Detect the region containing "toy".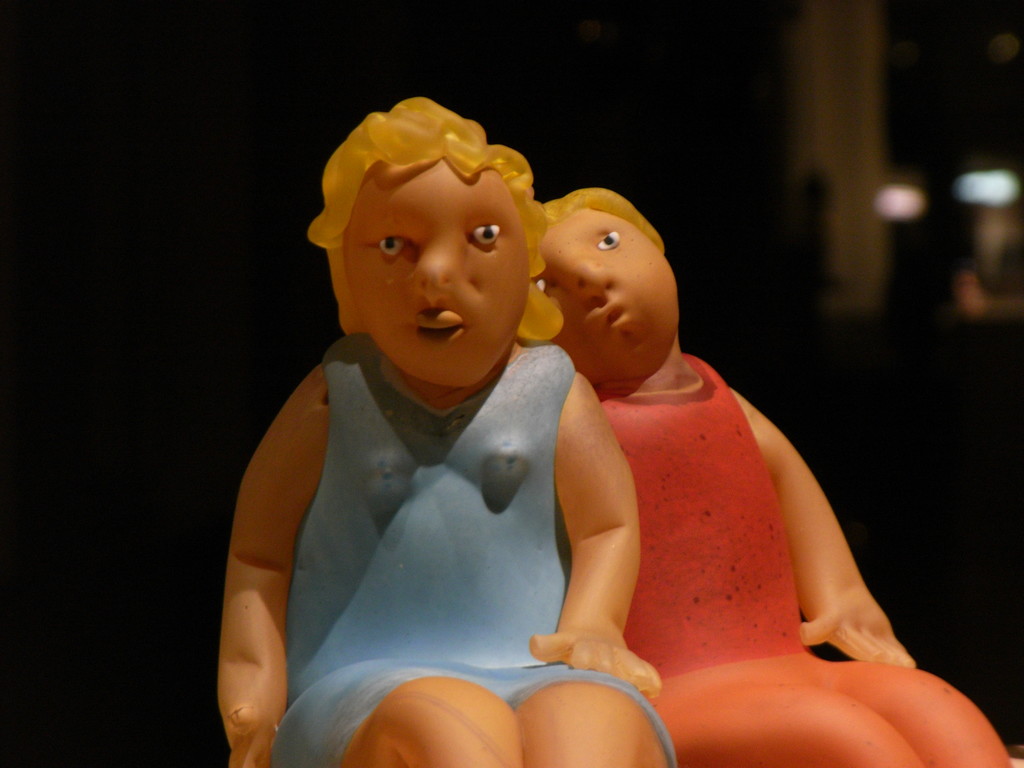
box=[218, 92, 683, 767].
